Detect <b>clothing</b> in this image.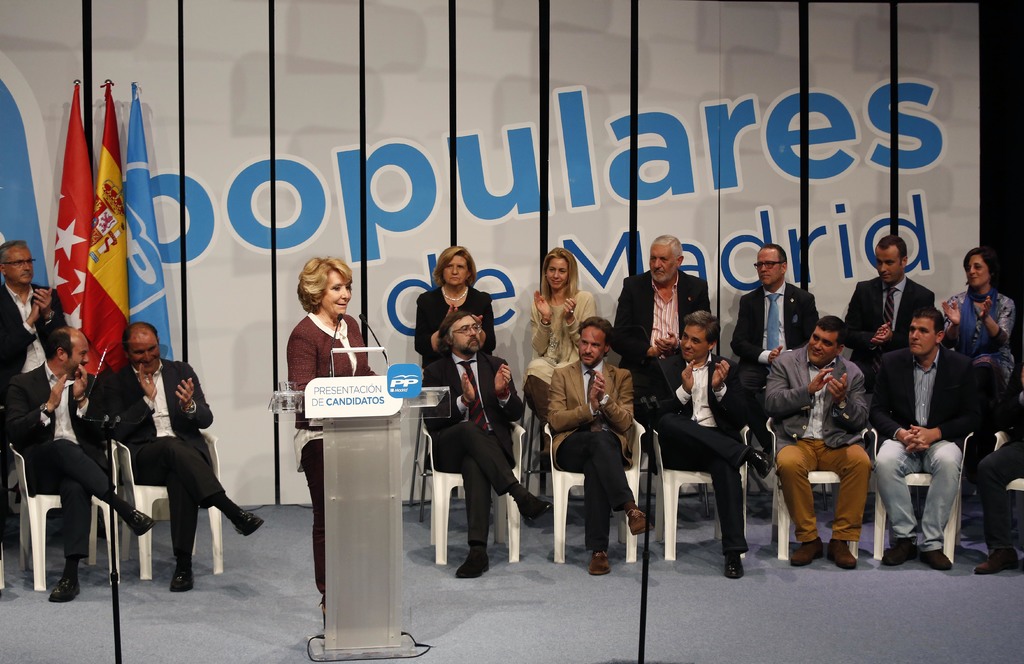
Detection: [430,417,522,551].
